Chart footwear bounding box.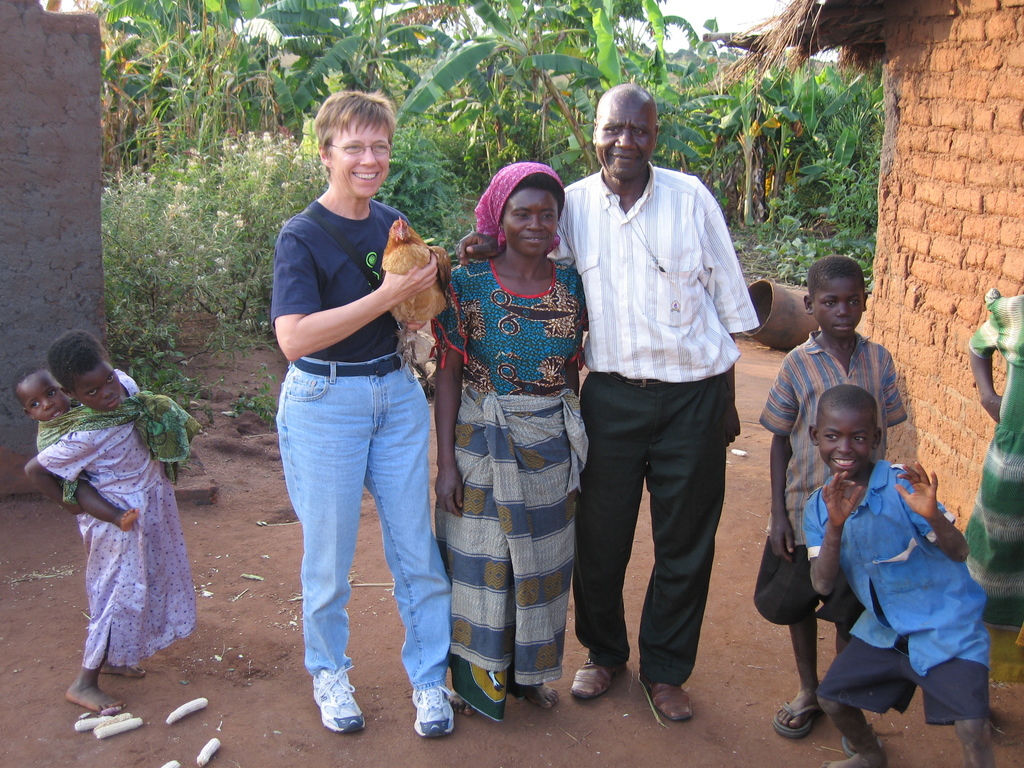
Charted: (x1=842, y1=737, x2=881, y2=758).
